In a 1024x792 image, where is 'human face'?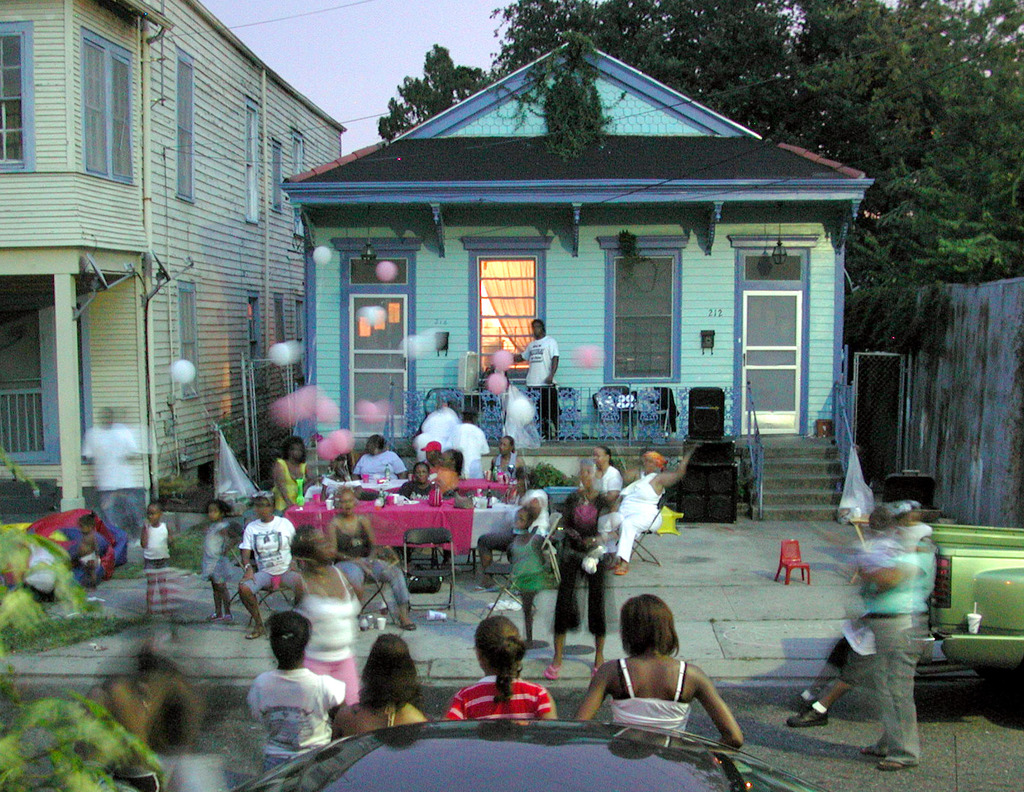
[left=340, top=491, right=355, bottom=515].
